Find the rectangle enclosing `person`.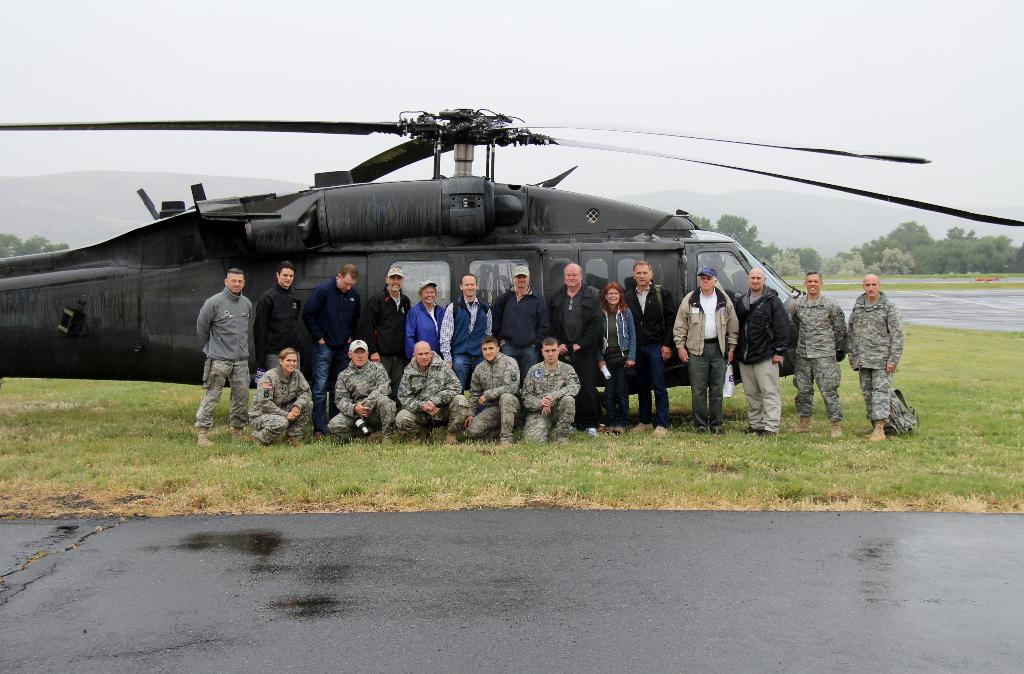
pyautogui.locateOnScreen(848, 266, 903, 442).
